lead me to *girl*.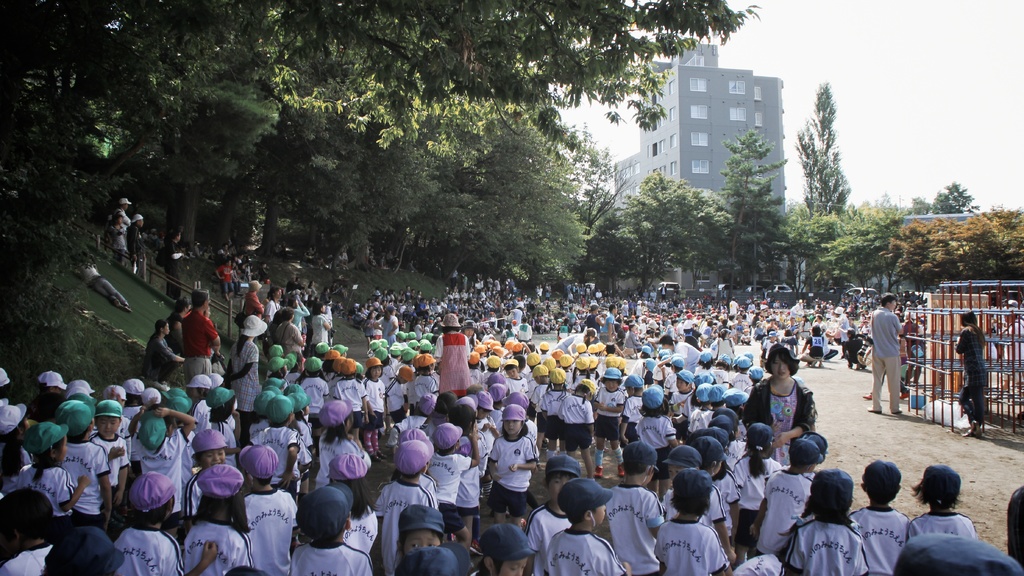
Lead to detection(486, 404, 539, 534).
